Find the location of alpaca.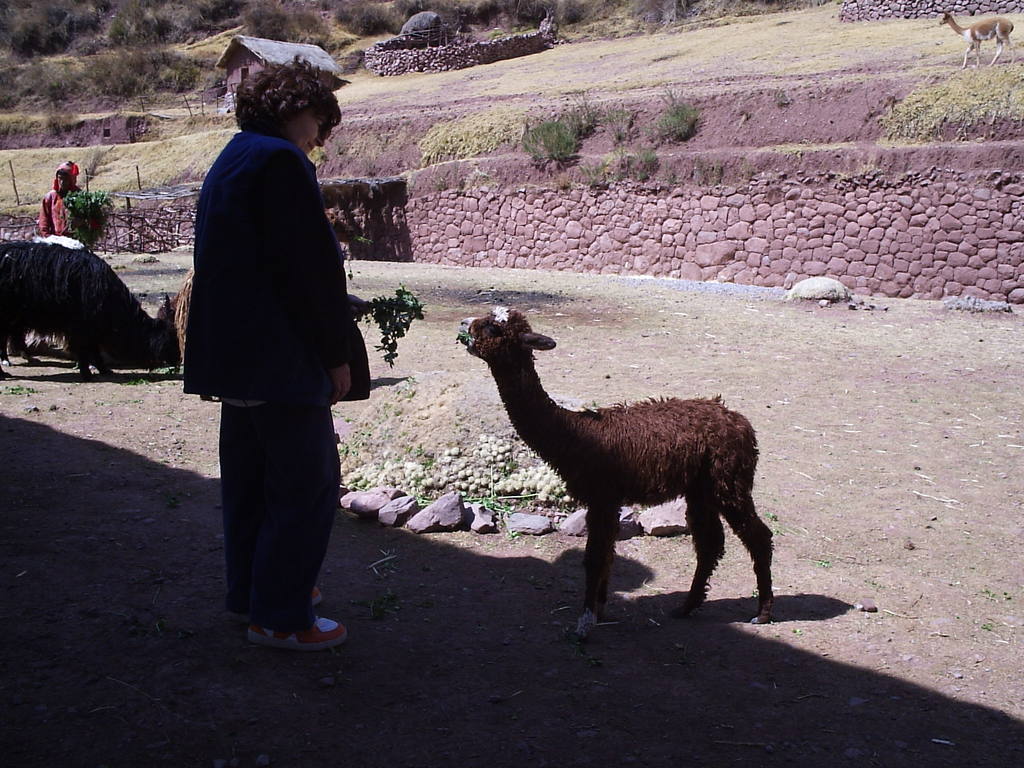
Location: detection(456, 300, 776, 648).
